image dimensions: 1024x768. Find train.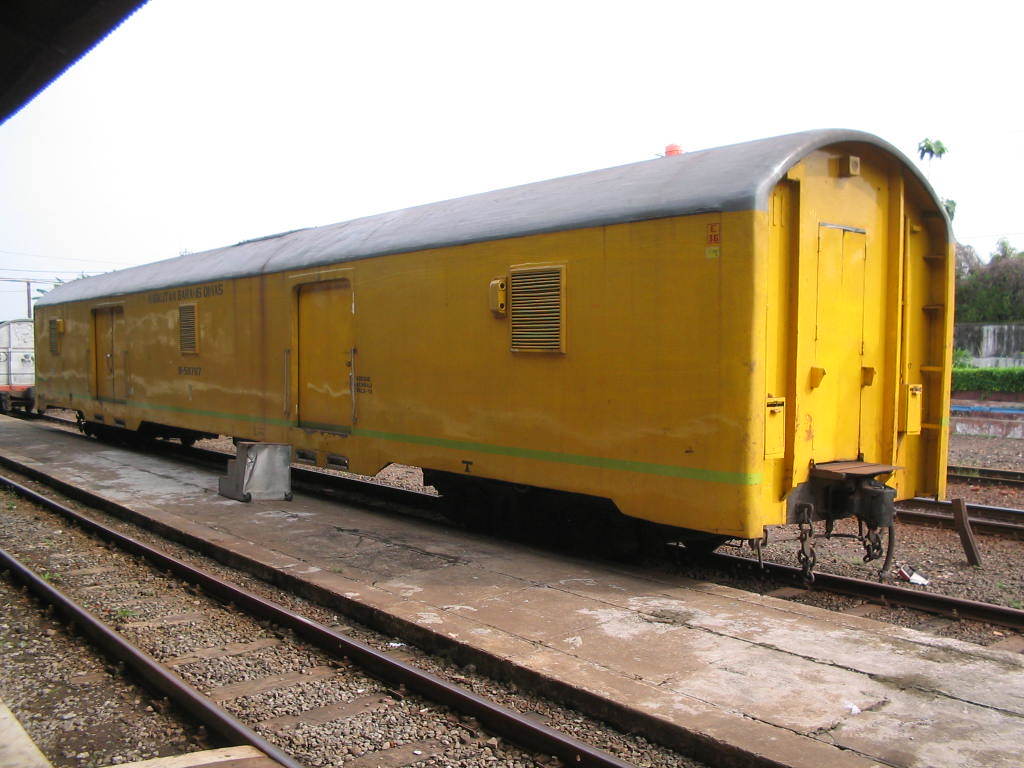
detection(0, 124, 948, 582).
